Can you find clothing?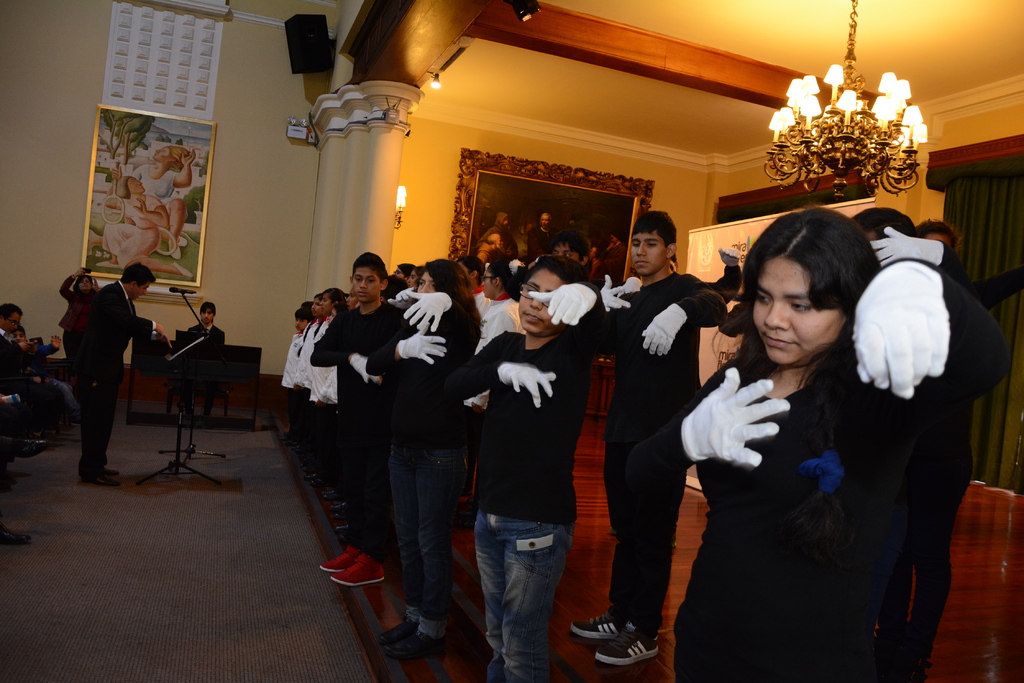
Yes, bounding box: x1=283 y1=325 x2=301 y2=390.
